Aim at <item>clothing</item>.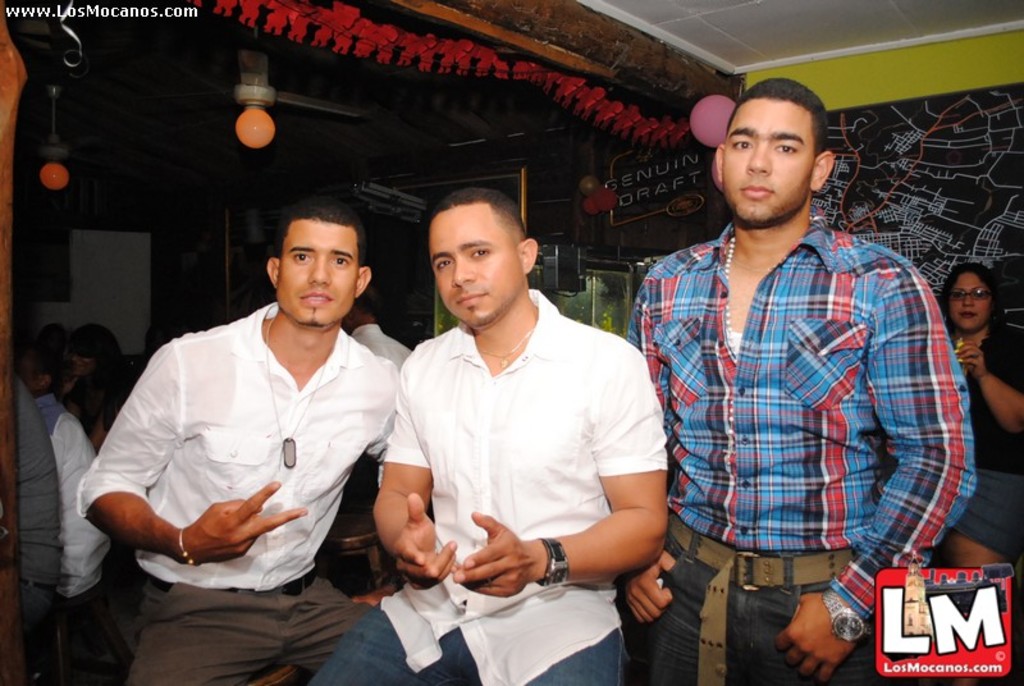
Aimed at [x1=343, y1=314, x2=419, y2=376].
